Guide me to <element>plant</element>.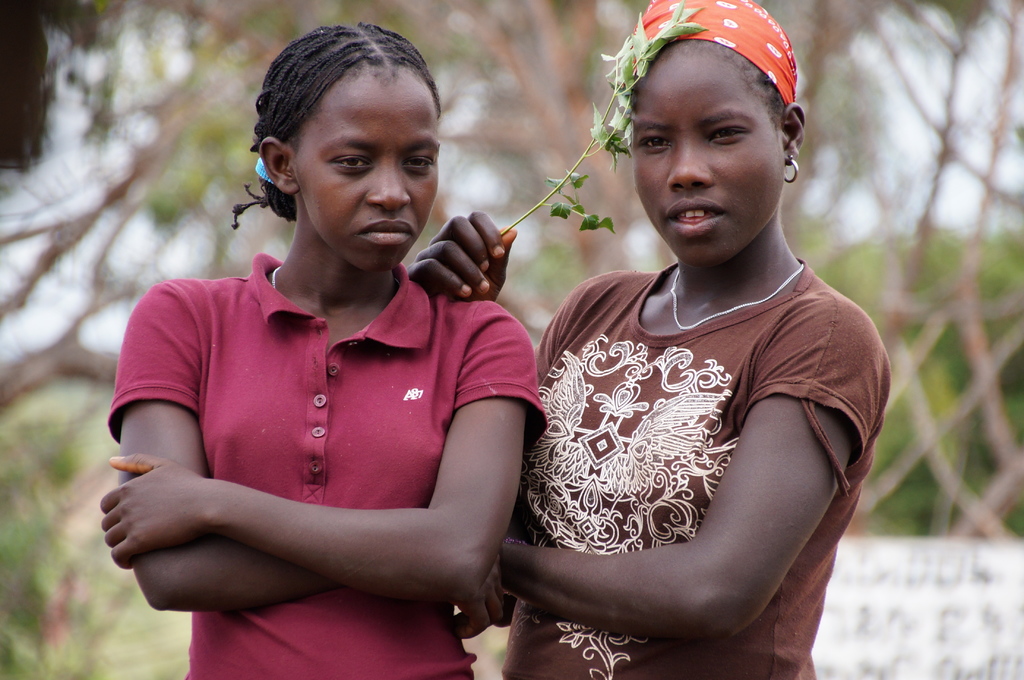
Guidance: 0/376/204/679.
